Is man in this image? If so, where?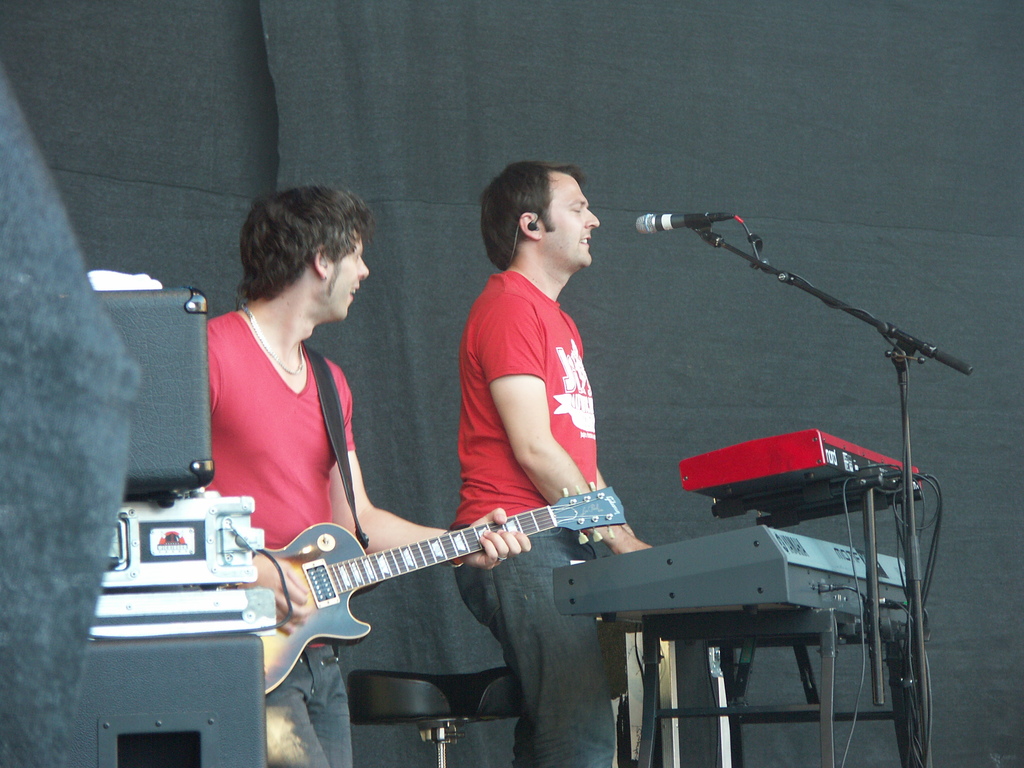
Yes, at crop(423, 164, 650, 710).
